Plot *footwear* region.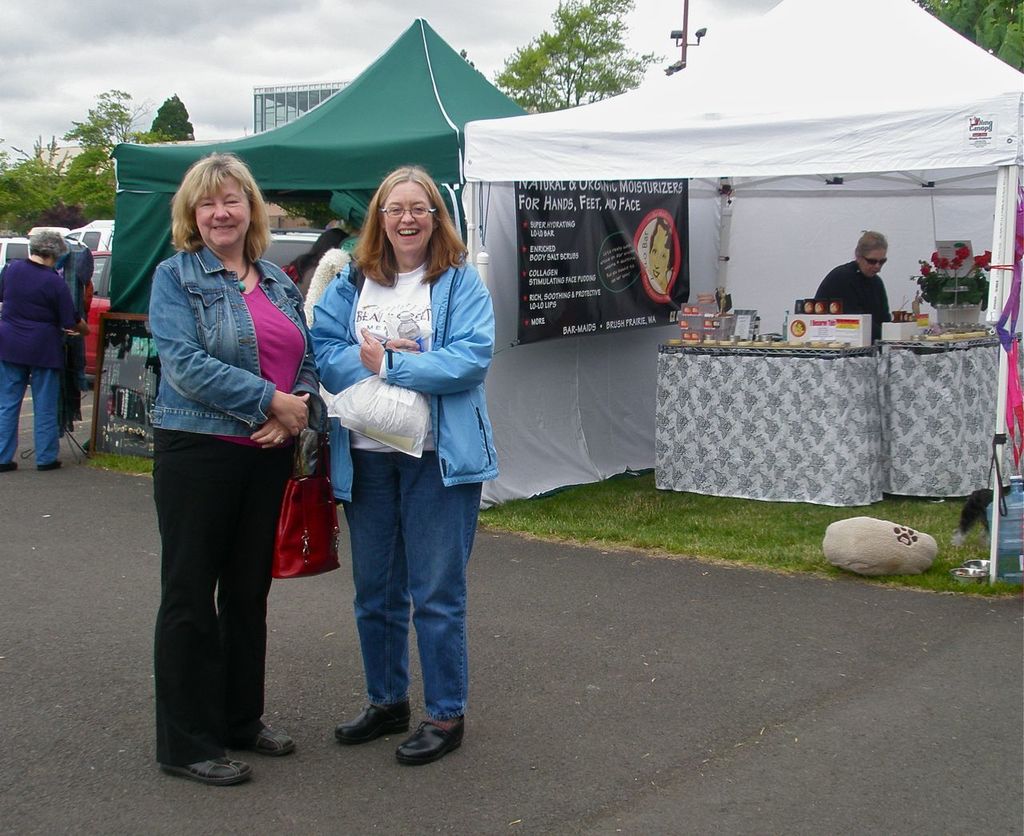
Plotted at left=227, top=725, right=314, bottom=750.
